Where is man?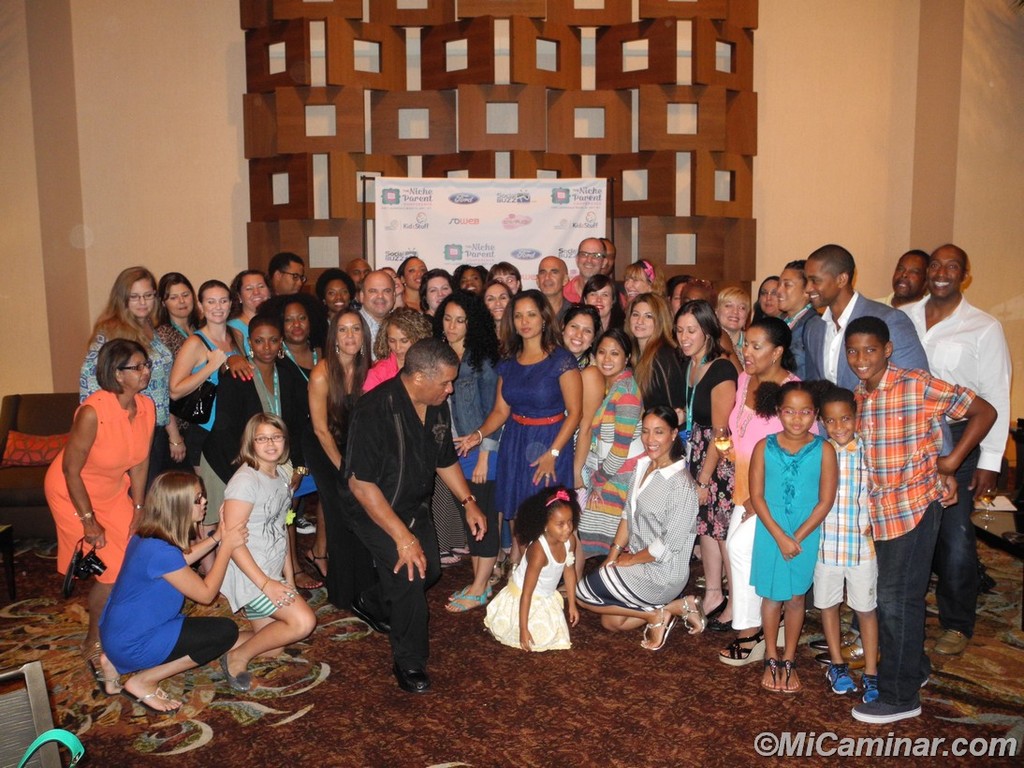
{"x1": 269, "y1": 250, "x2": 304, "y2": 301}.
